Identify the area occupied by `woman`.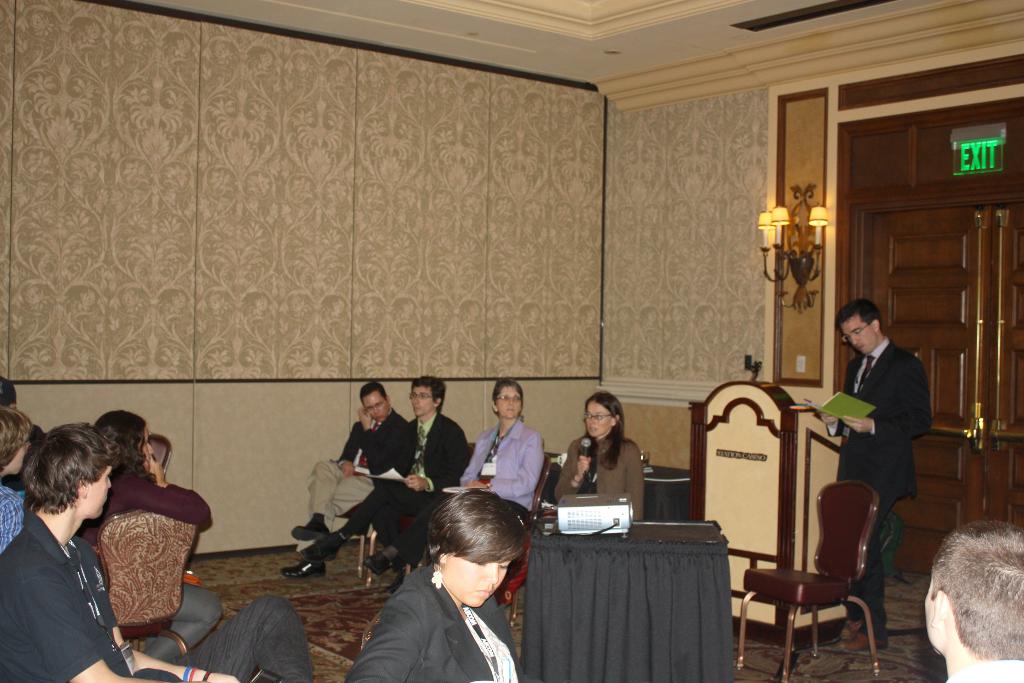
Area: box(556, 384, 647, 530).
